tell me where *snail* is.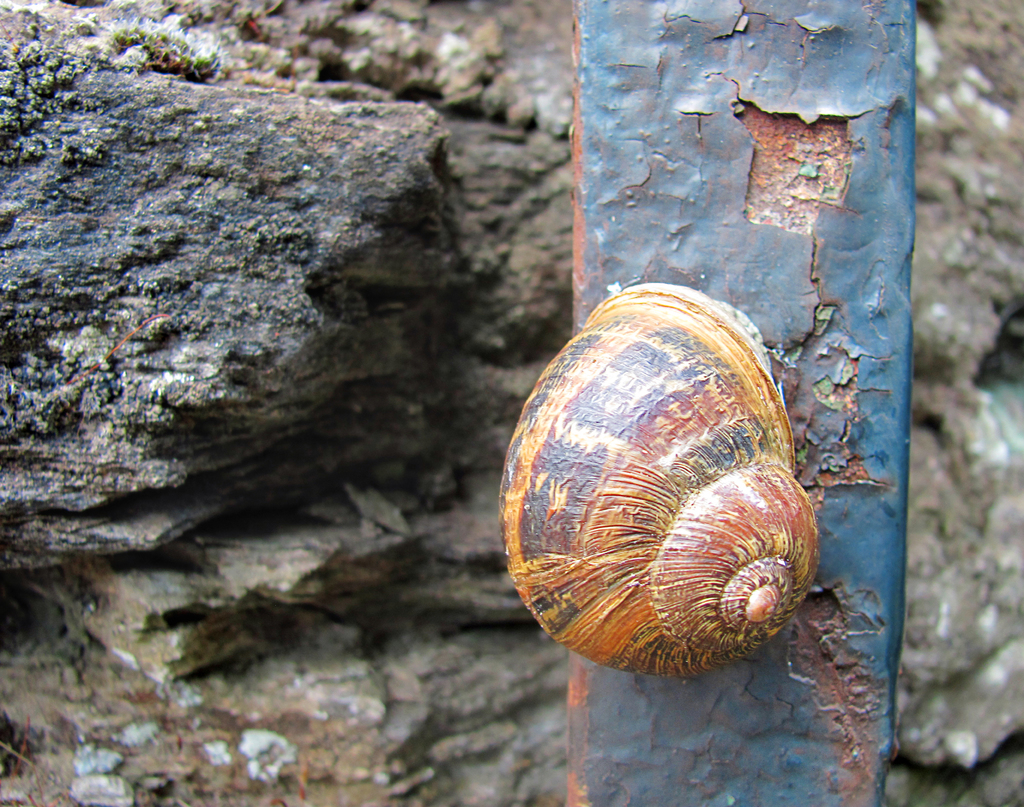
*snail* is at locate(496, 274, 820, 678).
